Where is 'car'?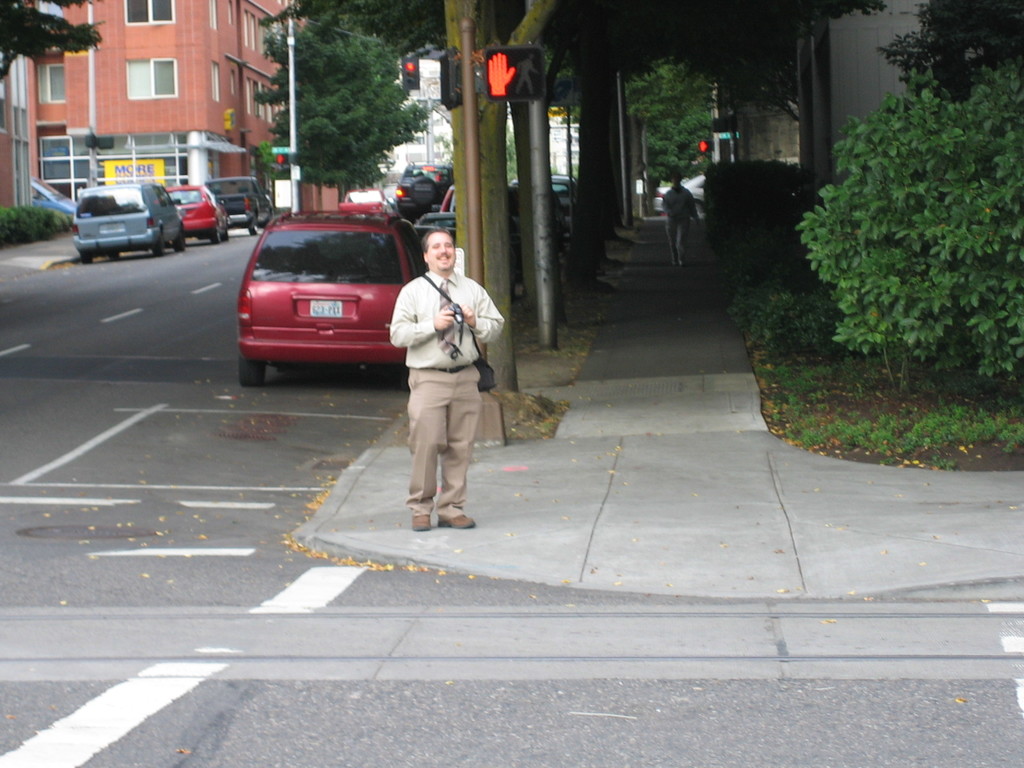
[160,179,242,250].
